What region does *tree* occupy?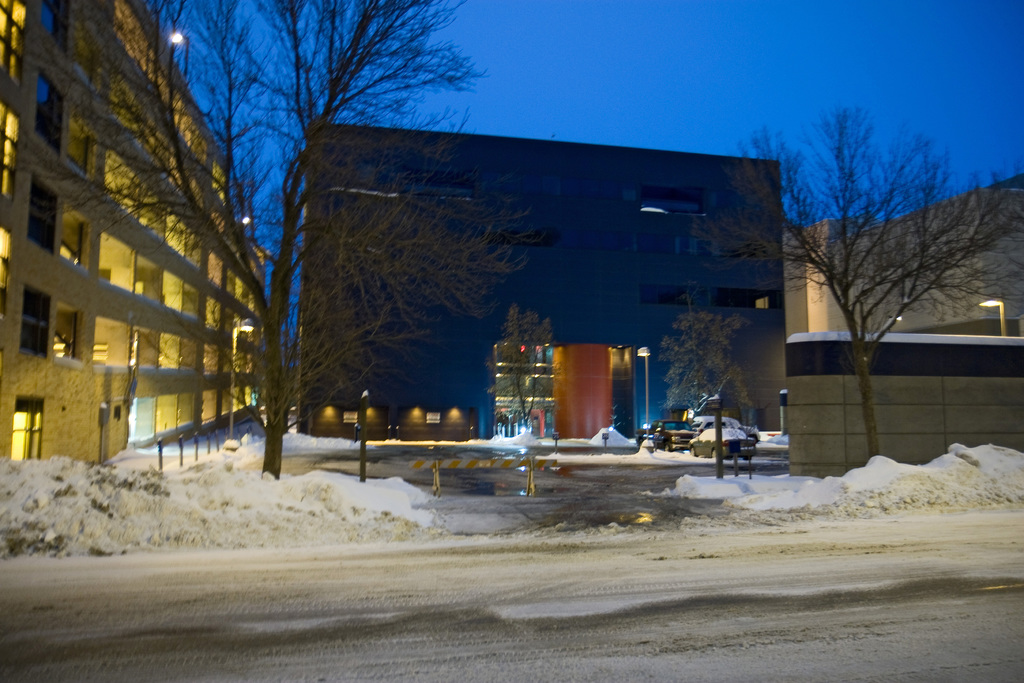
Rect(683, 99, 1023, 466).
